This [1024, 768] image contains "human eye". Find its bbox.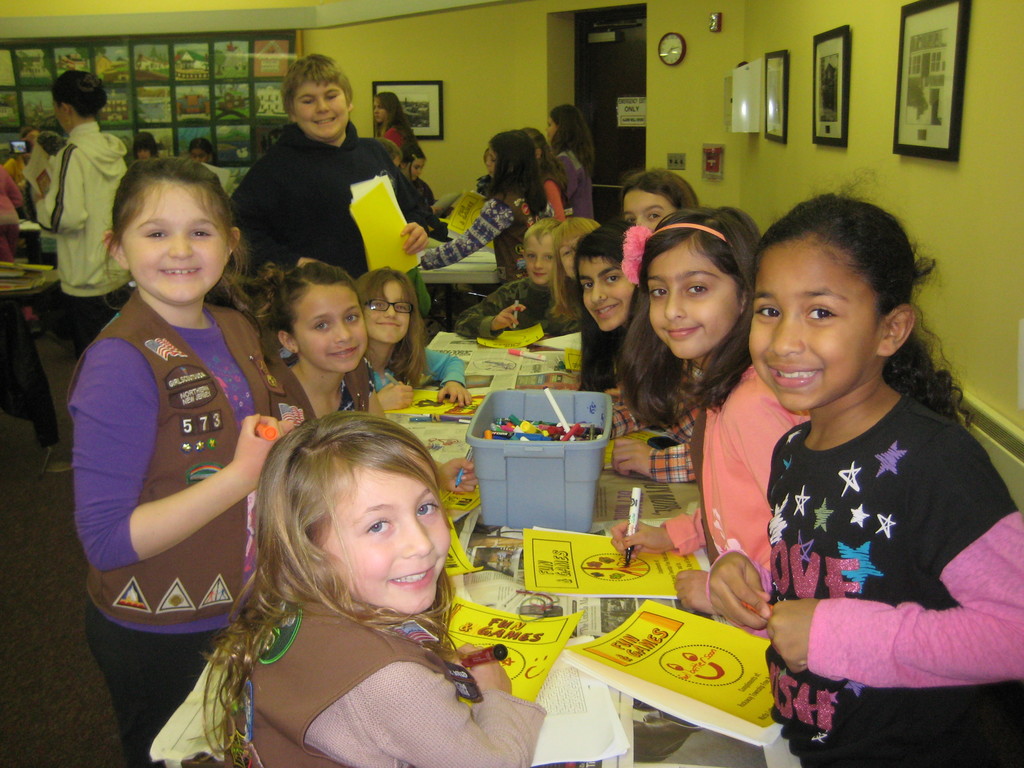
[147,228,165,241].
